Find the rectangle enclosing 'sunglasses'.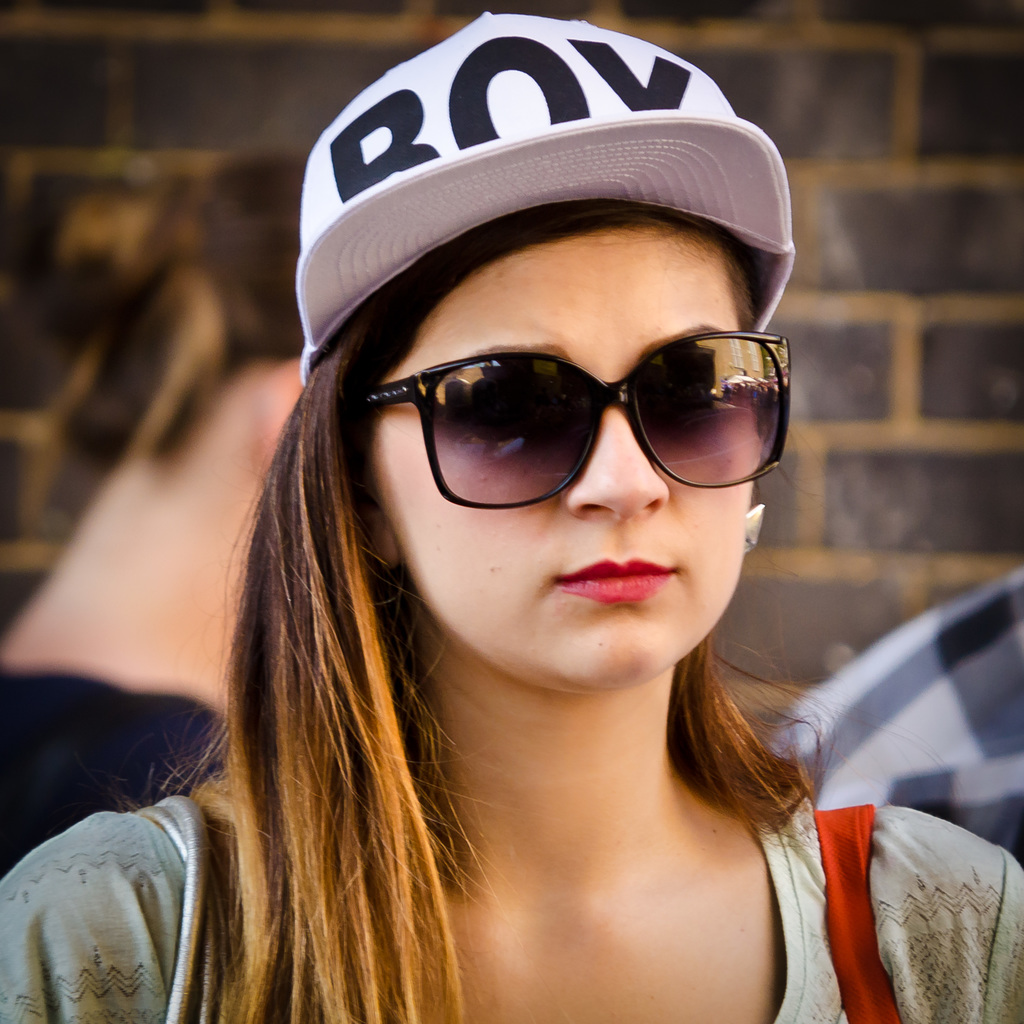
bbox=[361, 333, 790, 508].
